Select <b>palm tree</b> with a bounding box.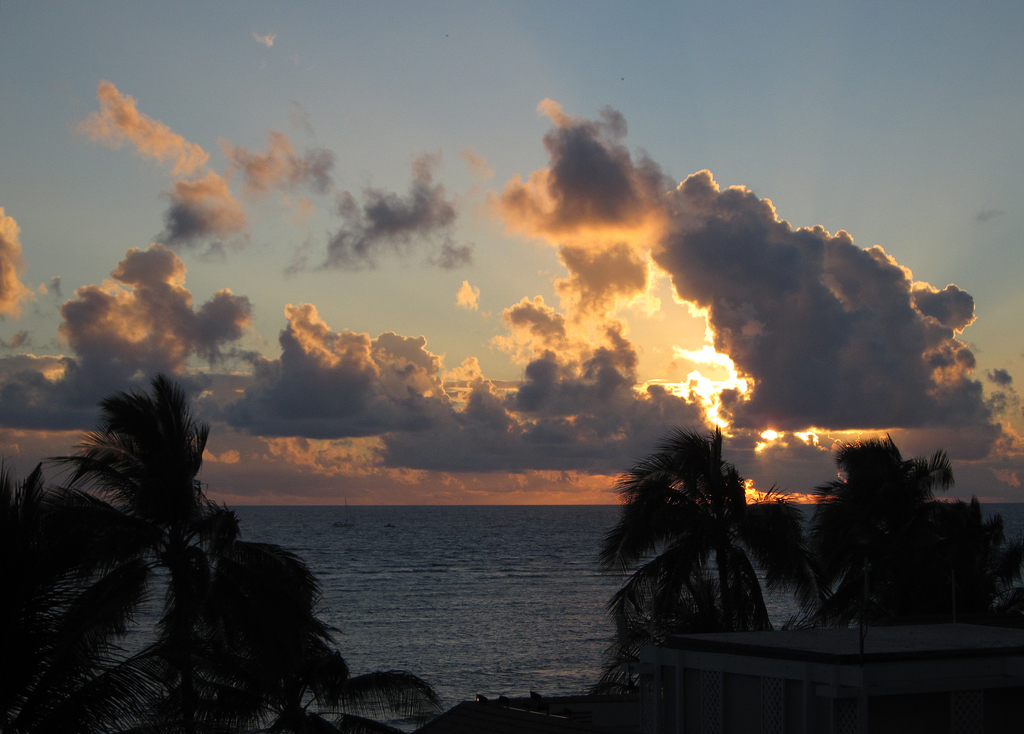
{"left": 614, "top": 438, "right": 794, "bottom": 672}.
